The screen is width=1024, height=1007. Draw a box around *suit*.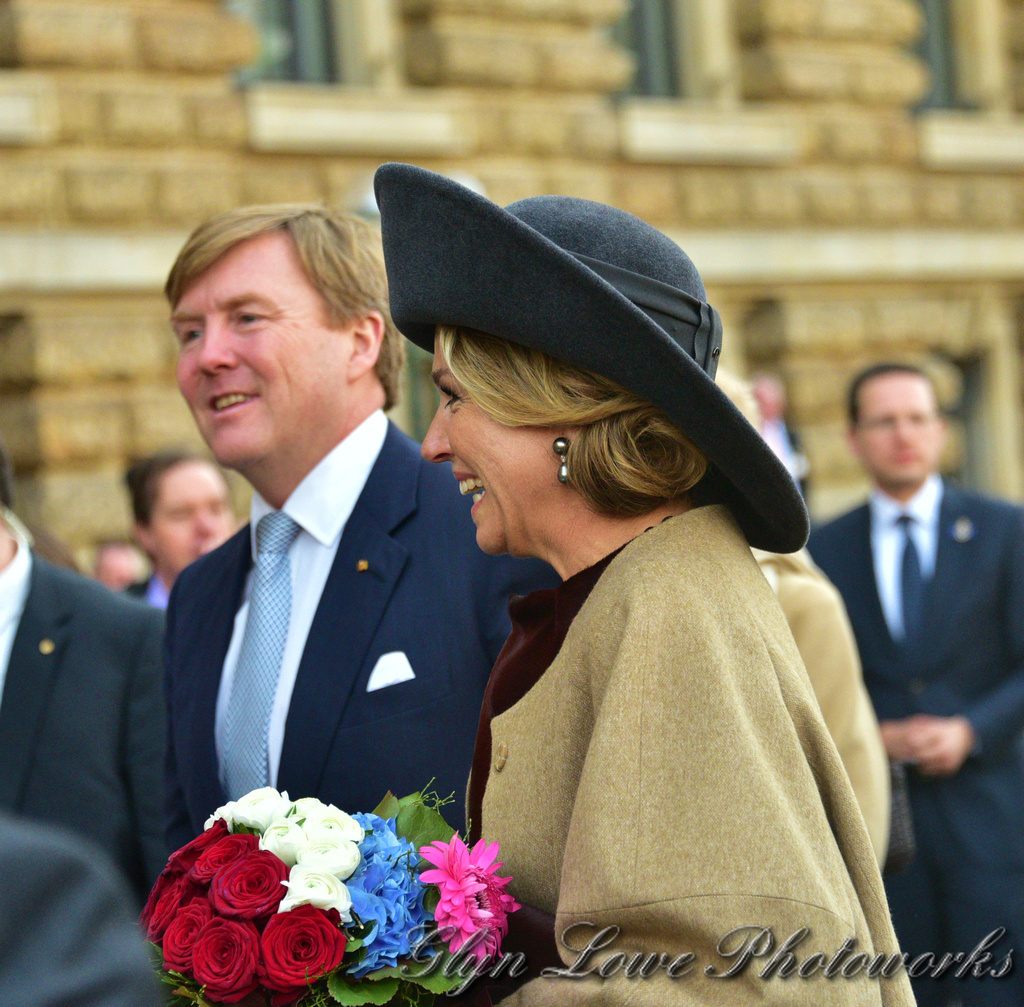
822,338,1023,954.
